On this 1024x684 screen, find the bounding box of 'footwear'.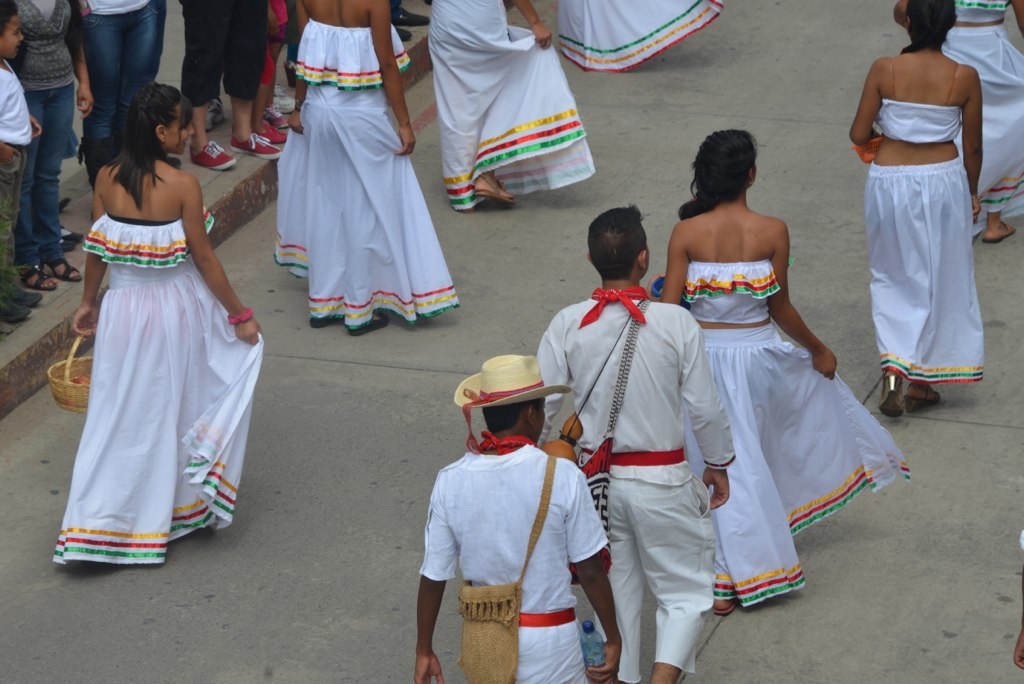
Bounding box: x1=252, y1=117, x2=290, y2=147.
